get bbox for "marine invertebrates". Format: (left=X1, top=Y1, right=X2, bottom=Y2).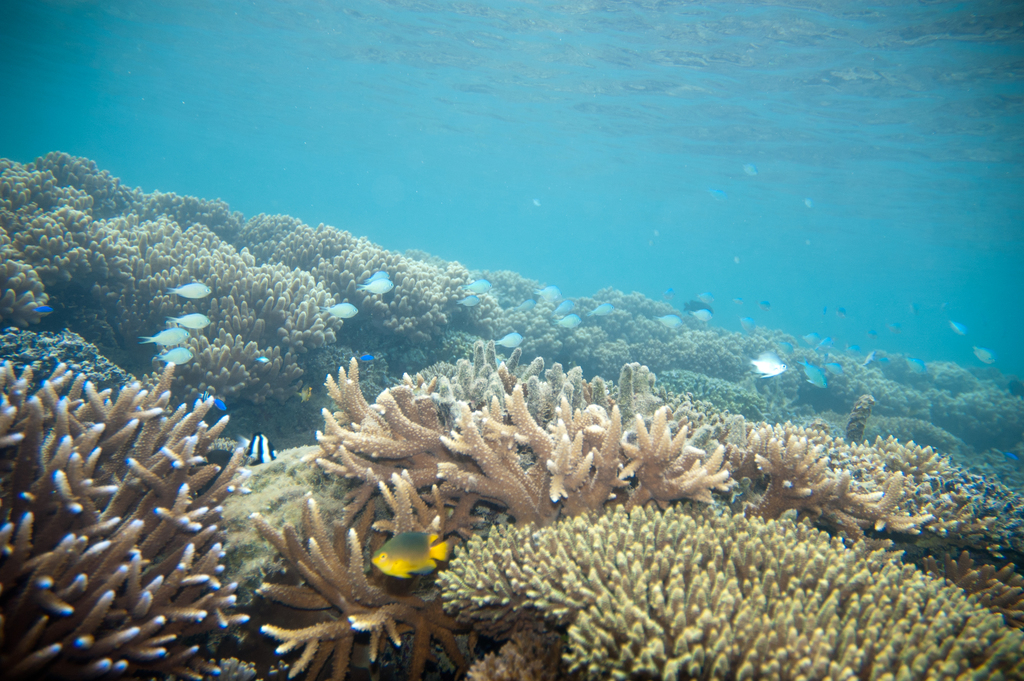
(left=544, top=282, right=705, bottom=361).
